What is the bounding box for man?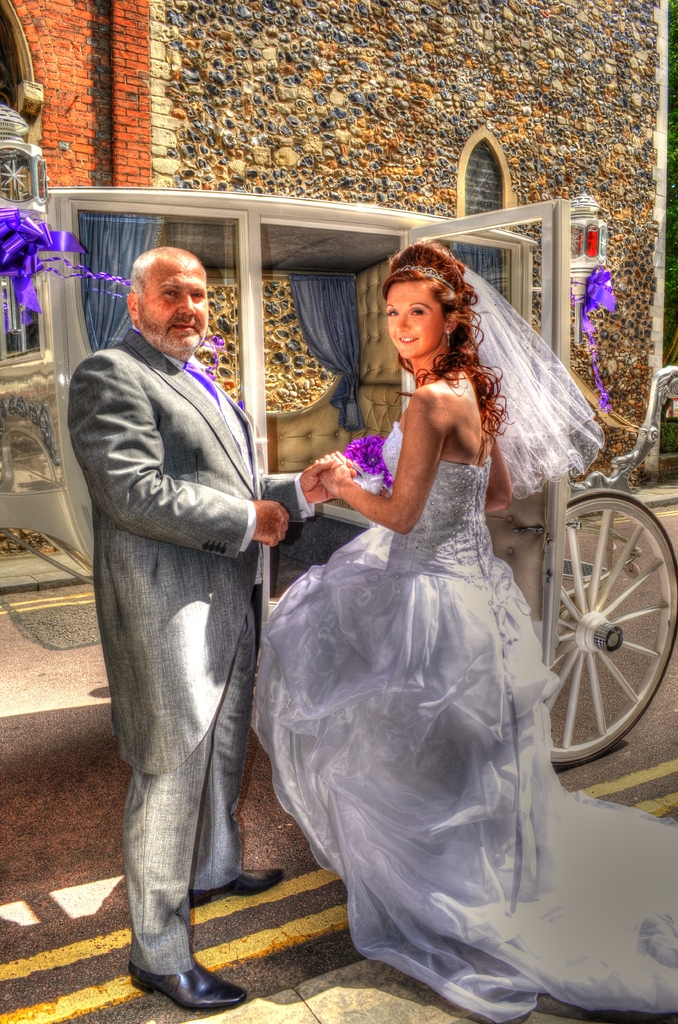
detection(60, 237, 356, 1018).
